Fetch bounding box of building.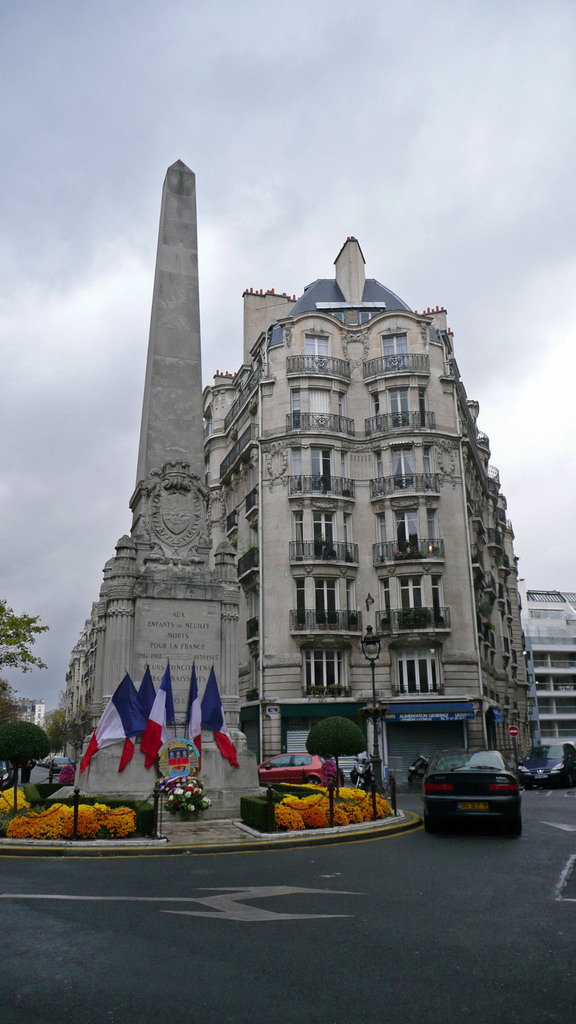
Bbox: l=515, t=557, r=575, b=770.
